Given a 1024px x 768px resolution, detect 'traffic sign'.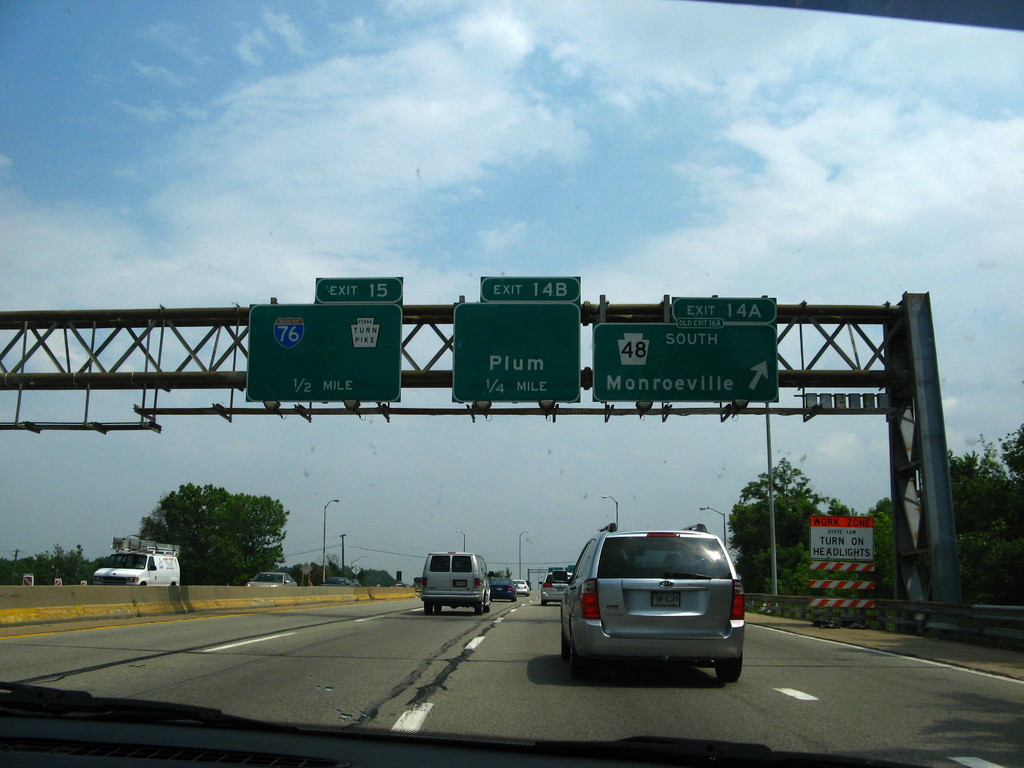
Rect(248, 273, 406, 400).
